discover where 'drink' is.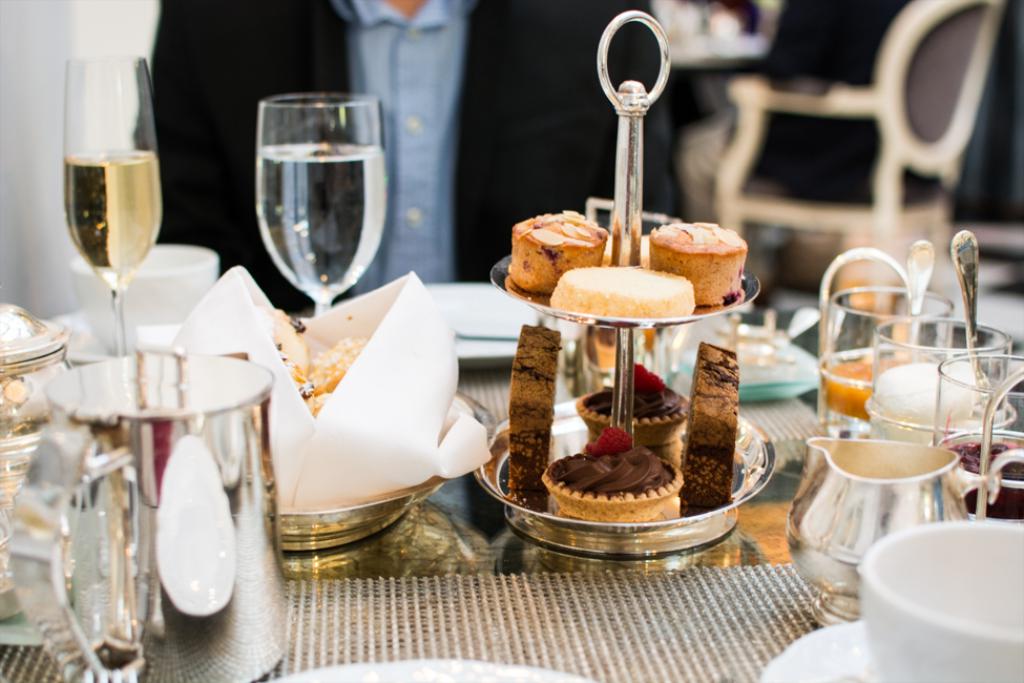
Discovered at 61 148 163 267.
